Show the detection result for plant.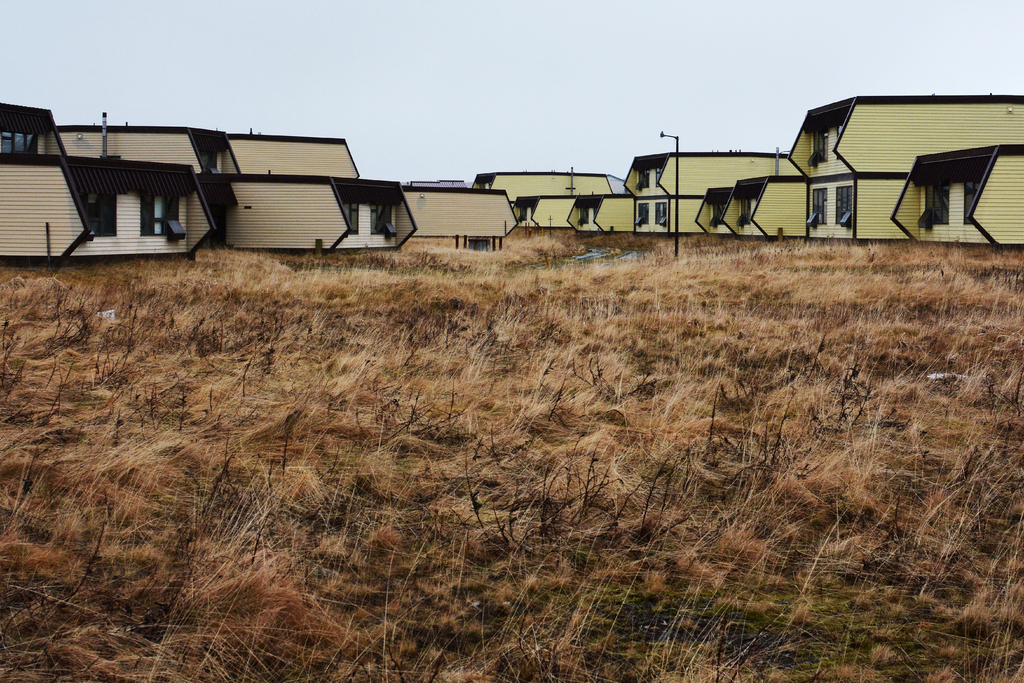
462, 446, 487, 538.
